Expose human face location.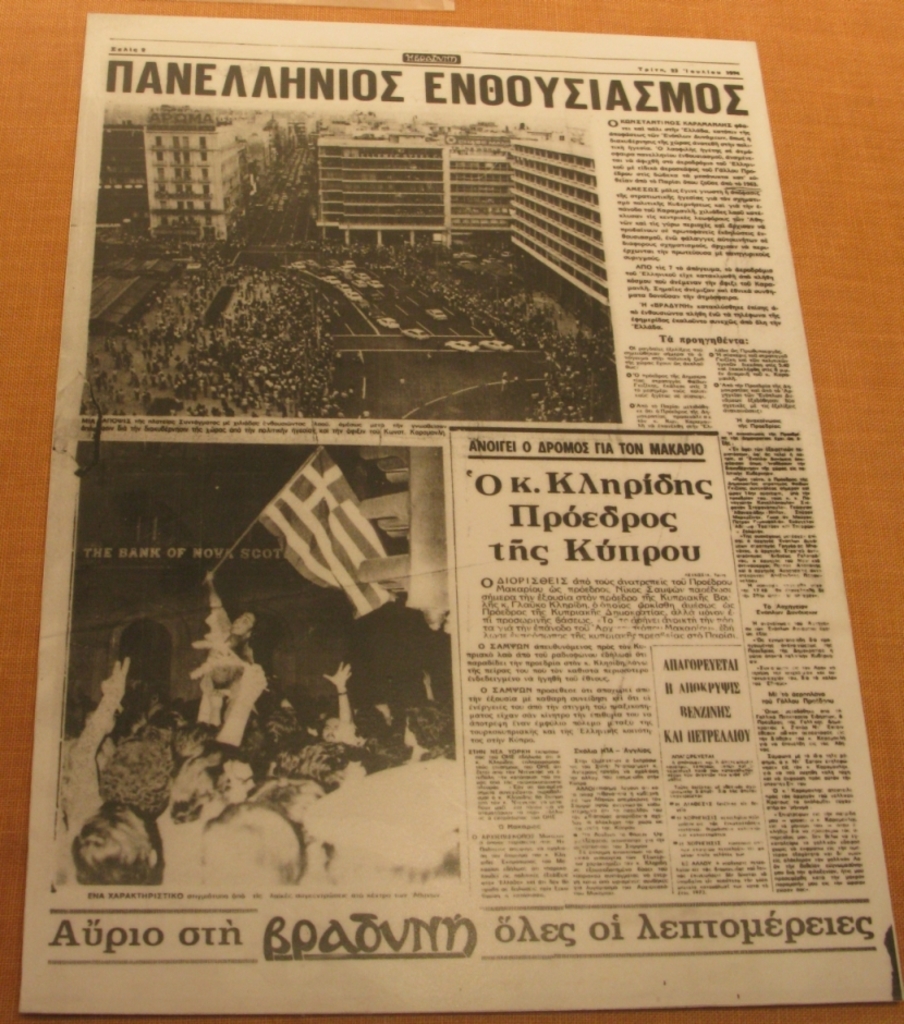
Exposed at {"x1": 325, "y1": 715, "x2": 338, "y2": 740}.
